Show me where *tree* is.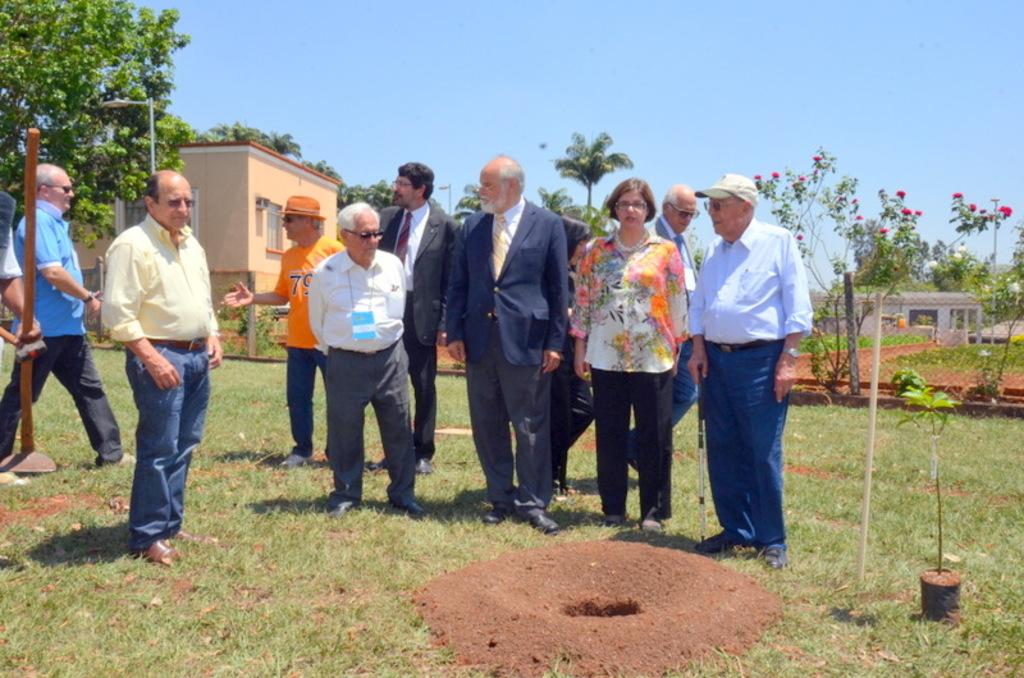
*tree* is at <region>735, 141, 1023, 402</region>.
